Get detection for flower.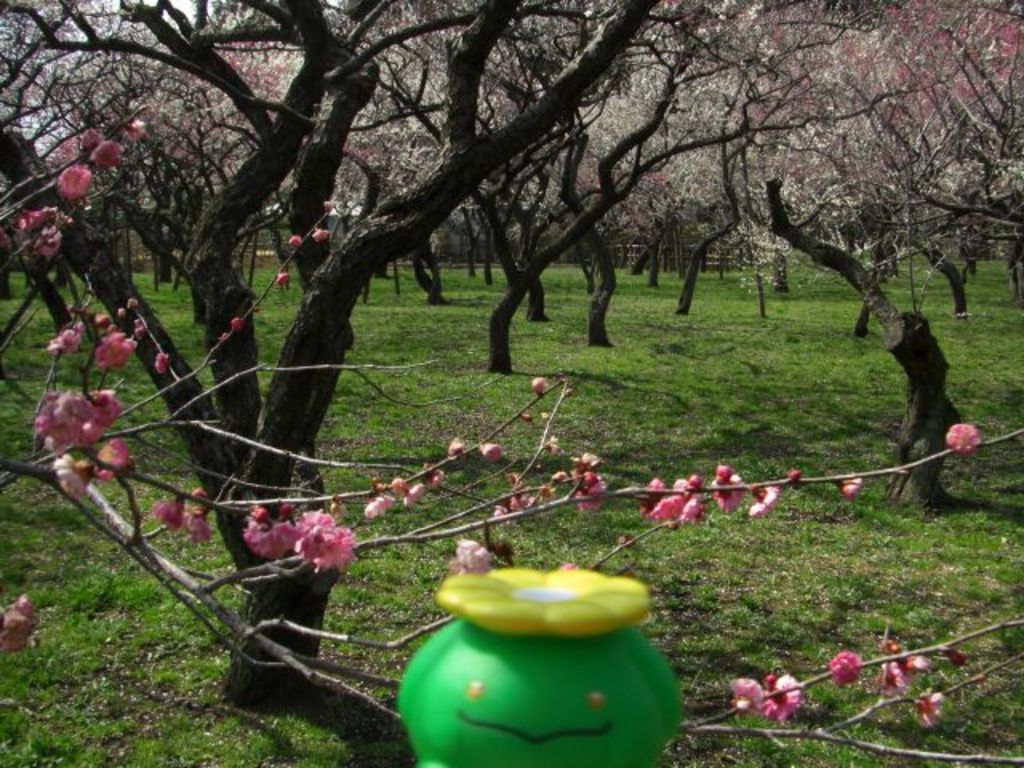
Detection: bbox=[35, 221, 67, 251].
